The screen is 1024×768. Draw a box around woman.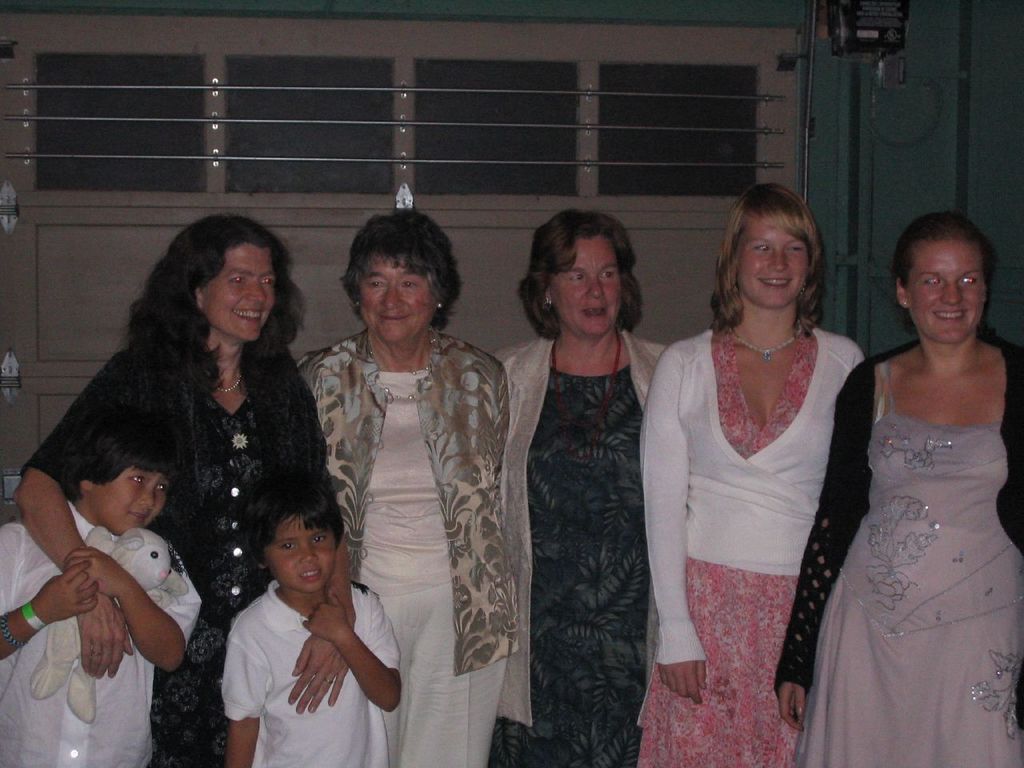
BBox(483, 210, 674, 767).
